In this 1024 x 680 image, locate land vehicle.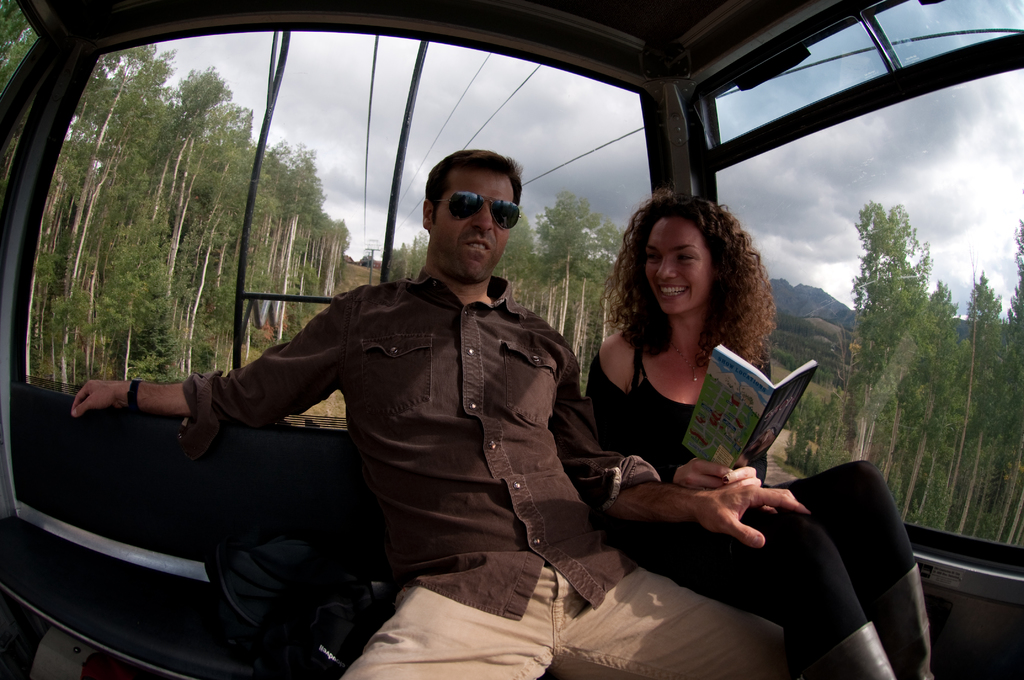
Bounding box: <bbox>0, 0, 1023, 679</bbox>.
